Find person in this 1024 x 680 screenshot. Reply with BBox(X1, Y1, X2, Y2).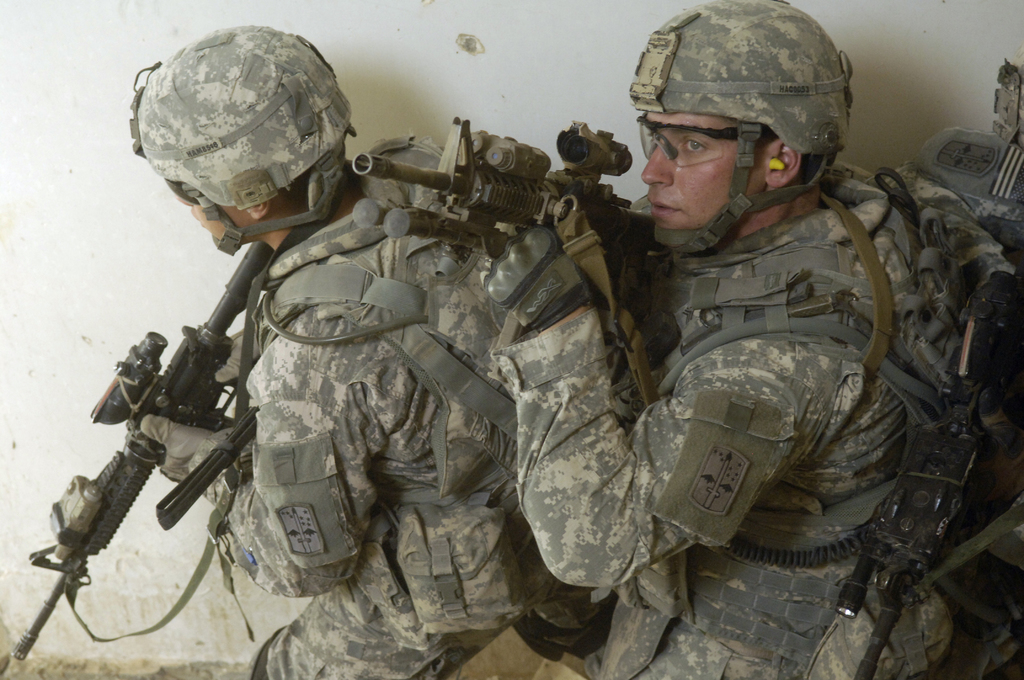
BBox(131, 31, 637, 679).
